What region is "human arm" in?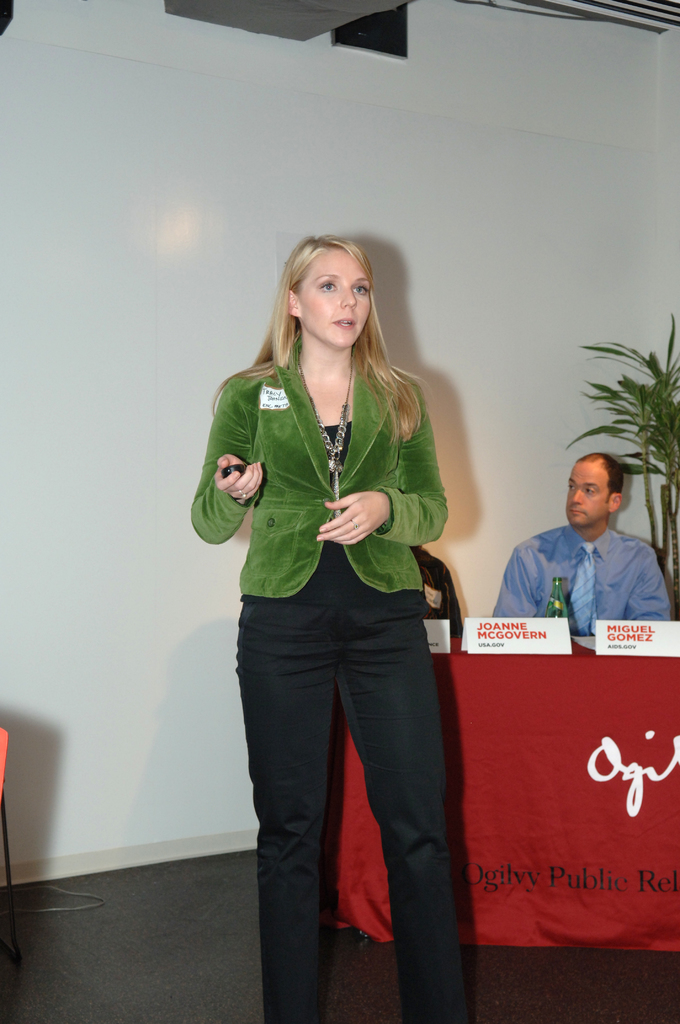
BBox(490, 543, 535, 623).
